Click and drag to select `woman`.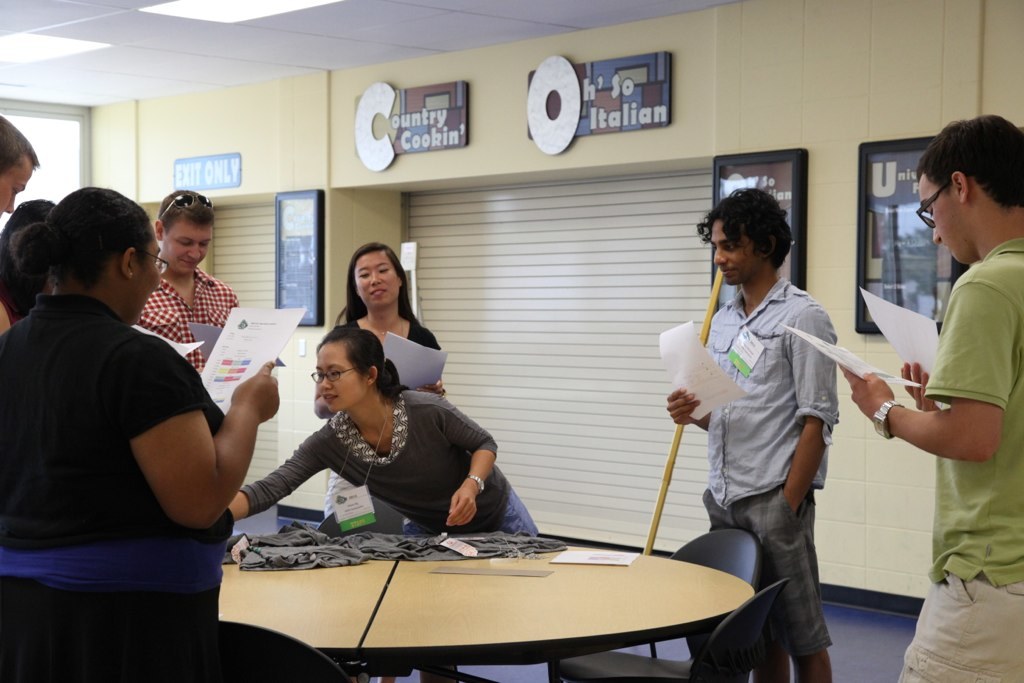
Selection: (x1=326, y1=242, x2=443, y2=520).
